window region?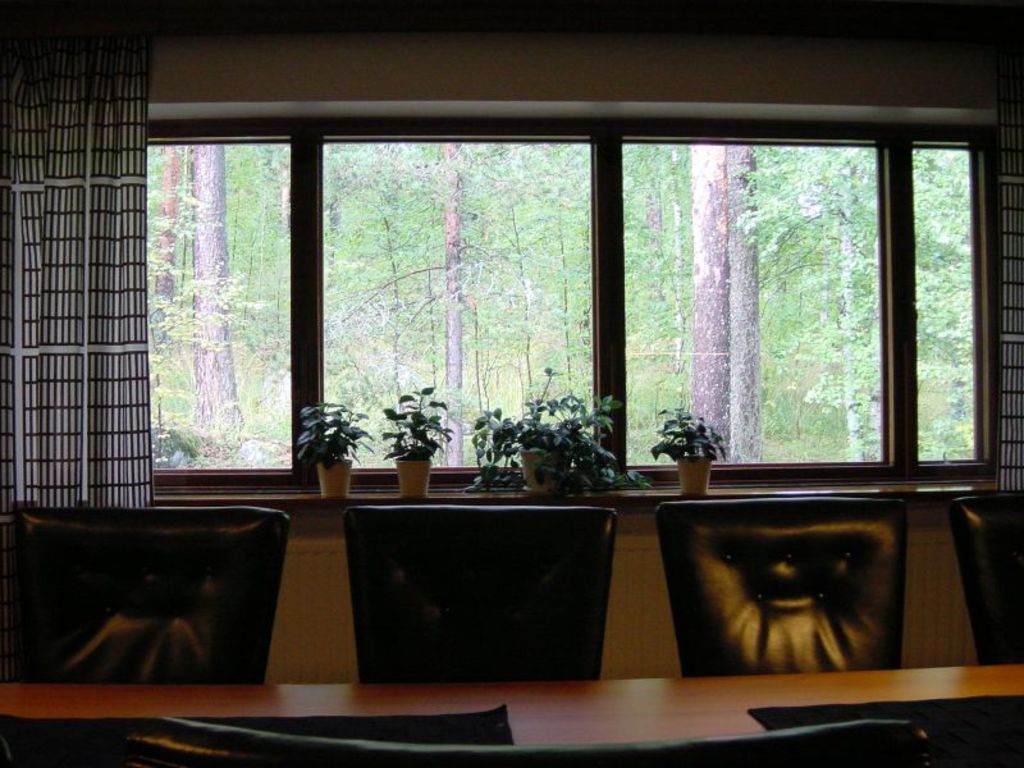
106:55:1000:536
